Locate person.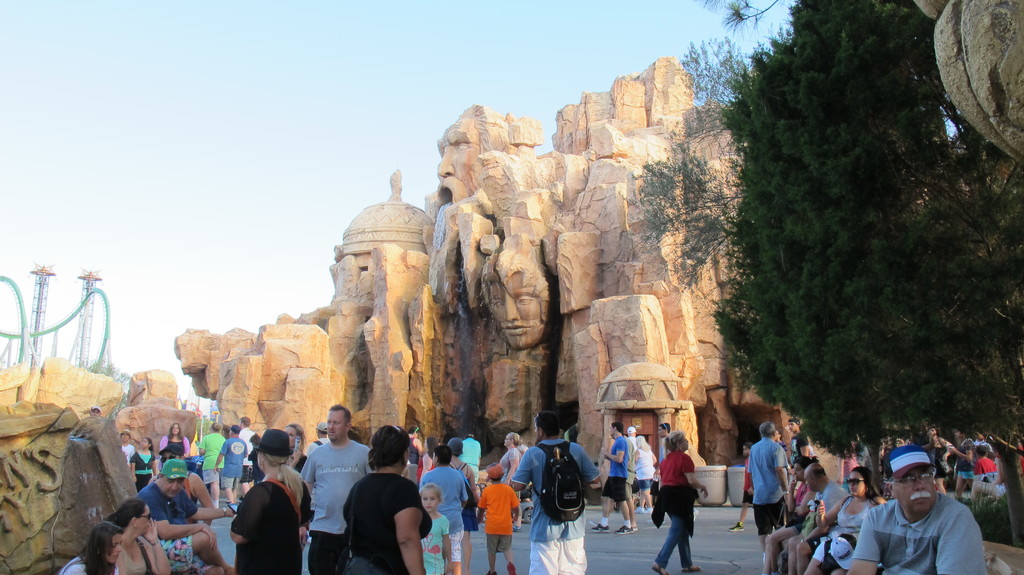
Bounding box: [x1=586, y1=419, x2=634, y2=541].
